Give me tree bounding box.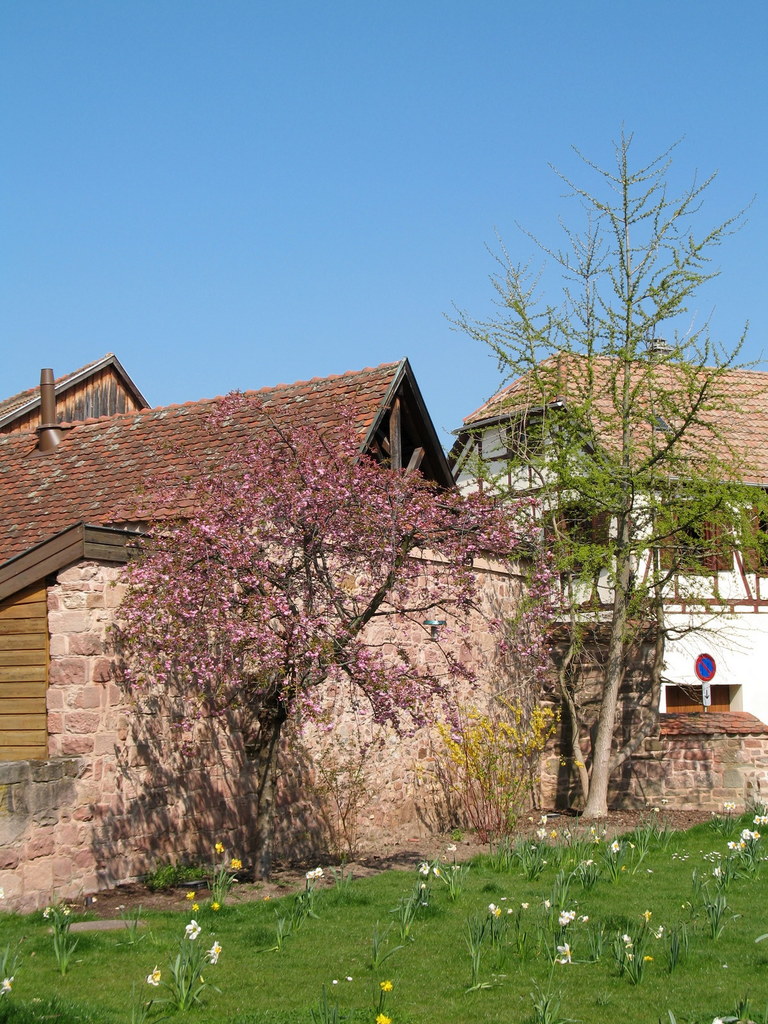
bbox=(88, 384, 596, 888).
